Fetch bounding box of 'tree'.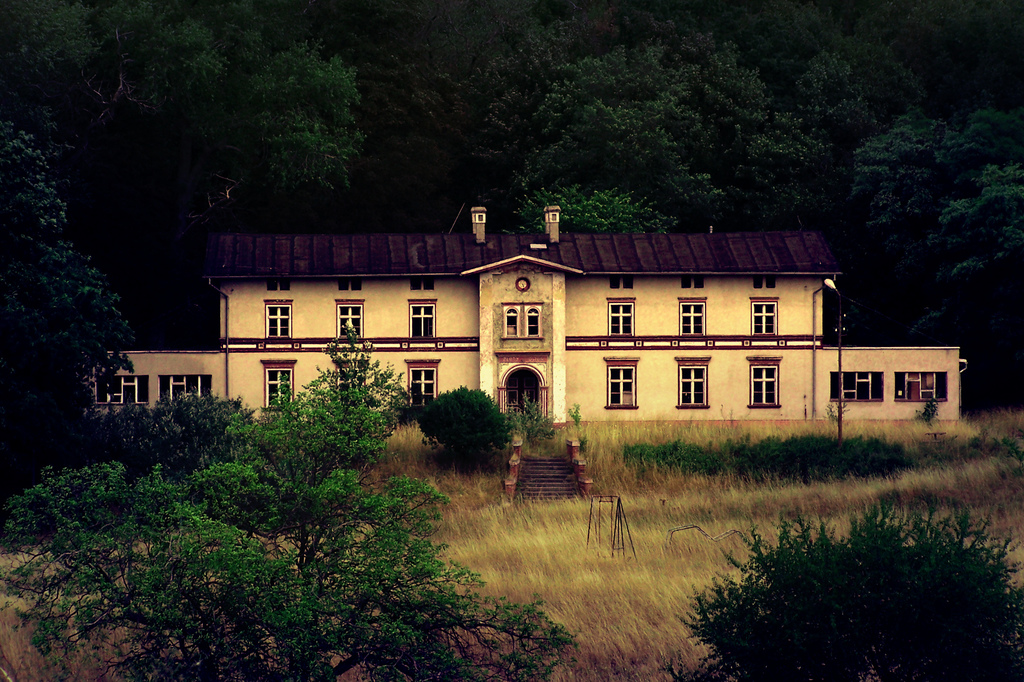
Bbox: bbox=(300, 325, 410, 429).
